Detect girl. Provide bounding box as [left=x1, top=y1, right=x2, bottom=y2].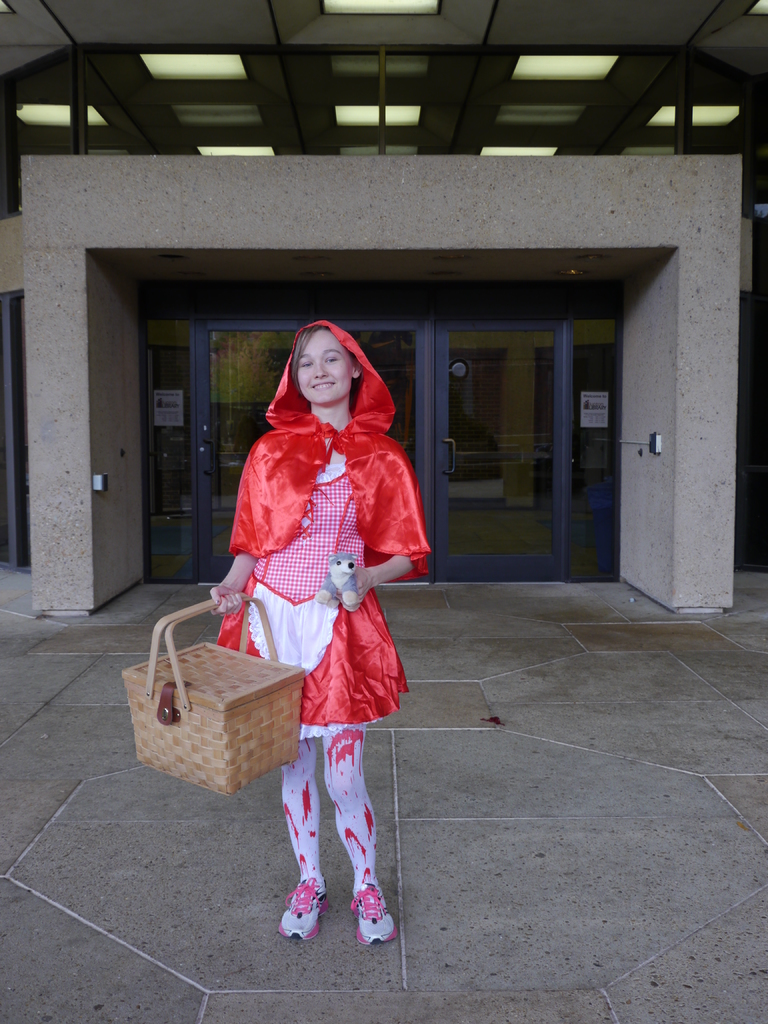
[left=181, top=250, right=453, bottom=929].
